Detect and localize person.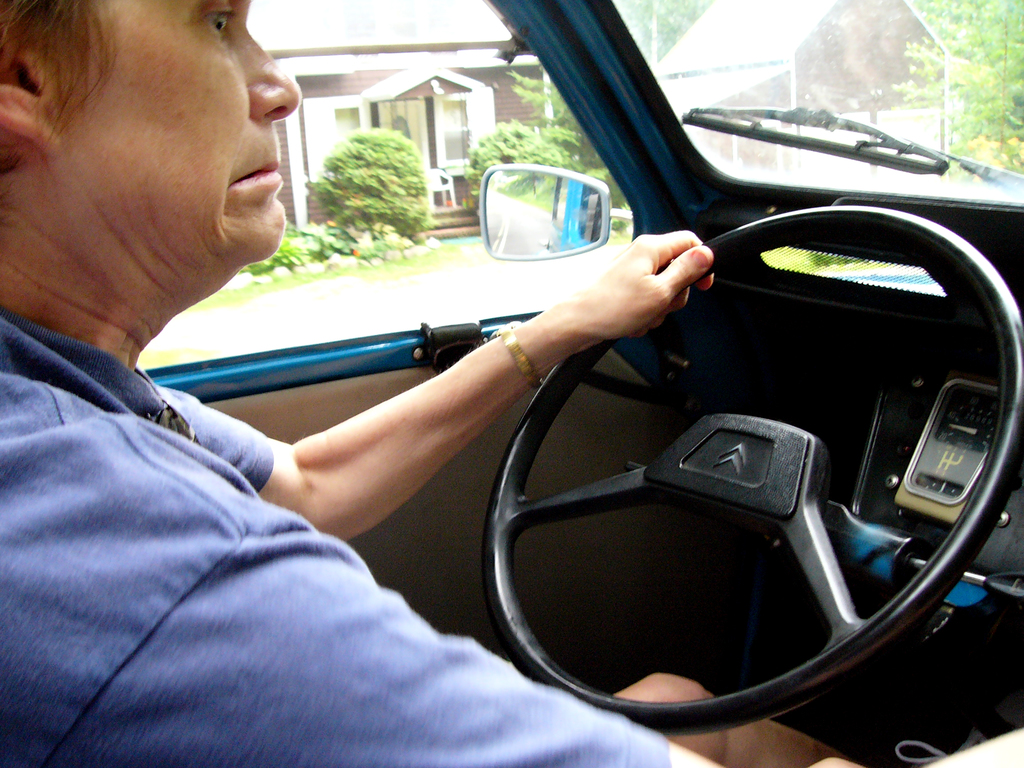
Localized at rect(157, 84, 907, 739).
